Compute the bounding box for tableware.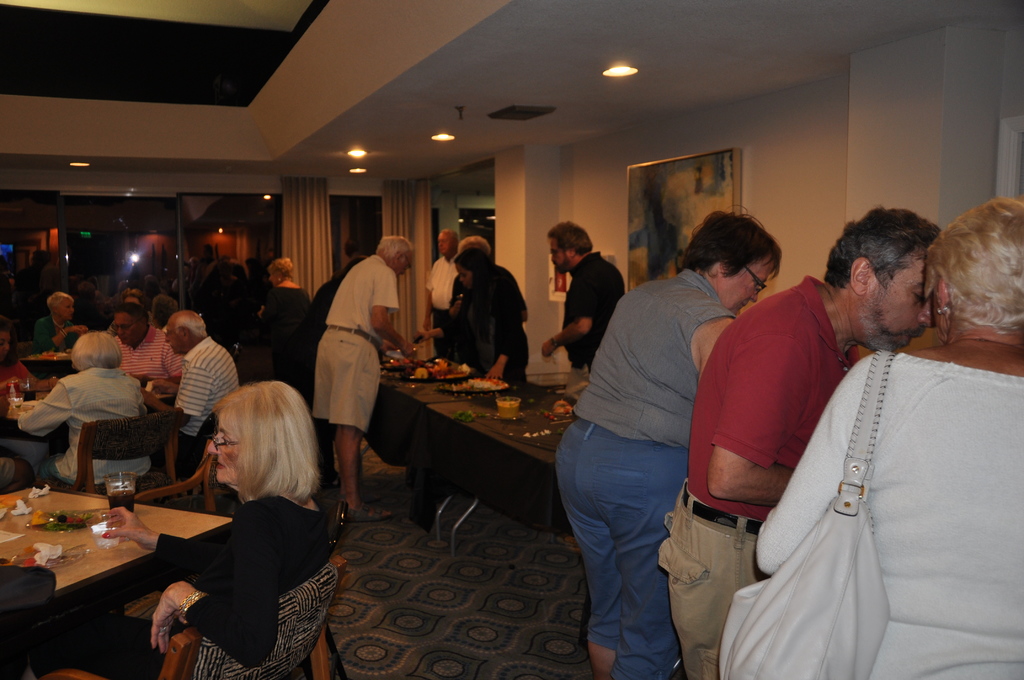
BBox(6, 381, 24, 409).
